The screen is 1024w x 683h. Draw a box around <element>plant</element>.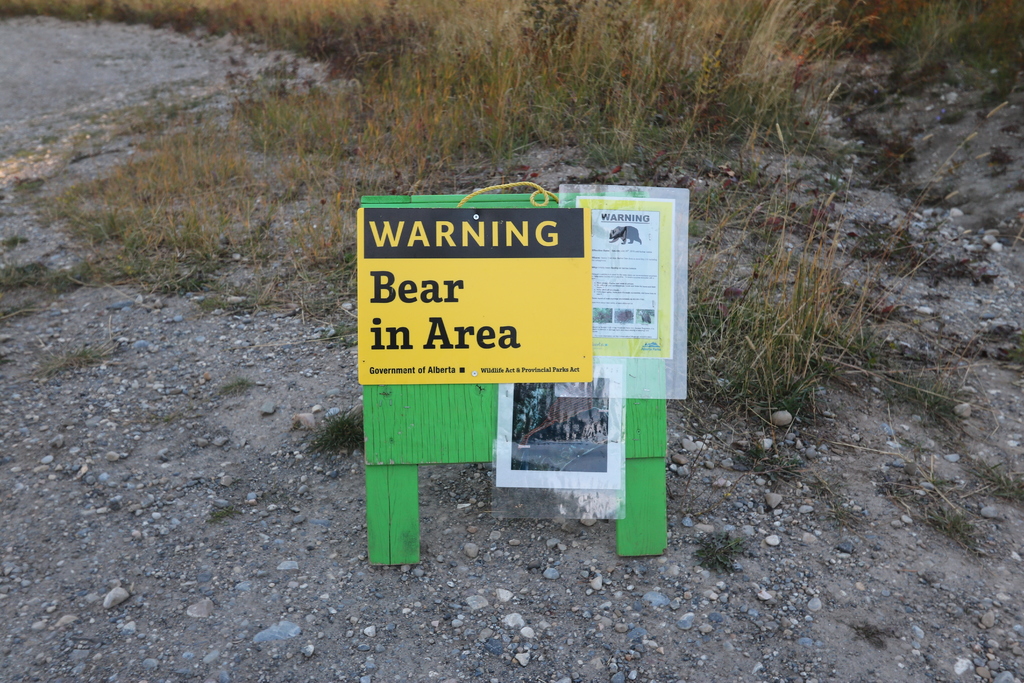
900,365,993,427.
